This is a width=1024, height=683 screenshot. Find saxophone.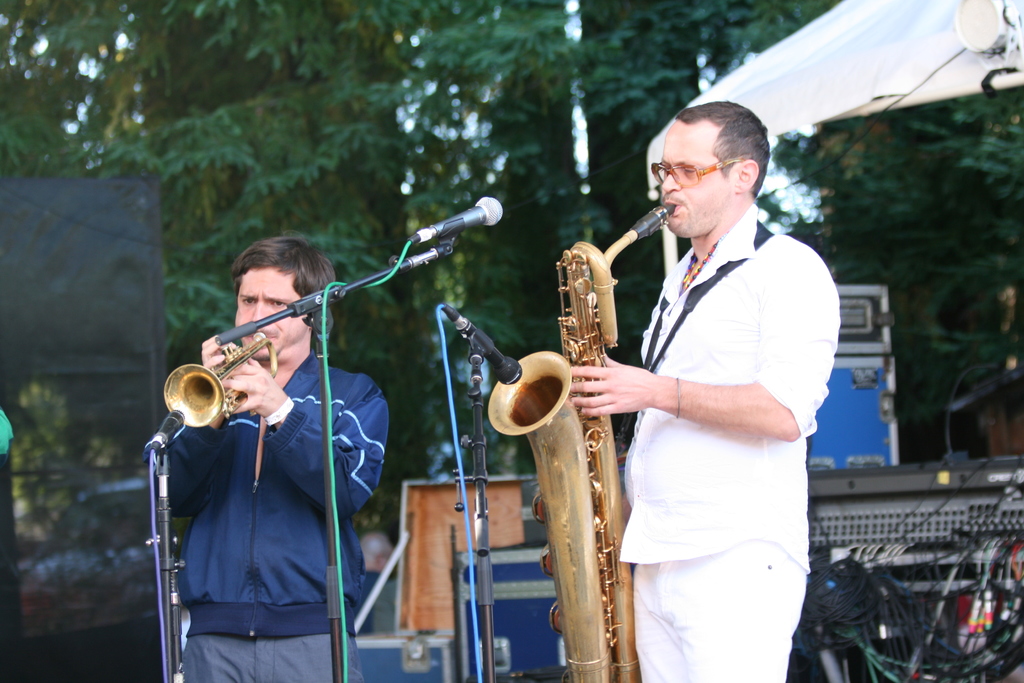
Bounding box: left=485, top=194, right=680, bottom=682.
